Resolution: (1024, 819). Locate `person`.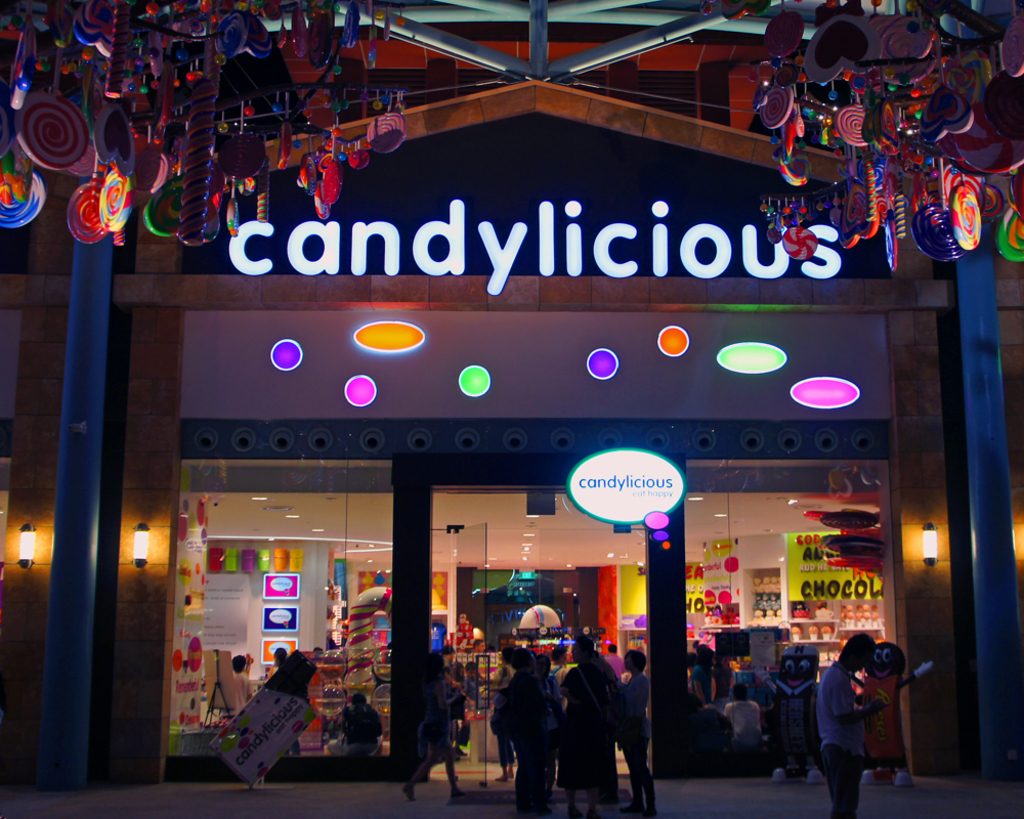
locate(562, 640, 614, 818).
